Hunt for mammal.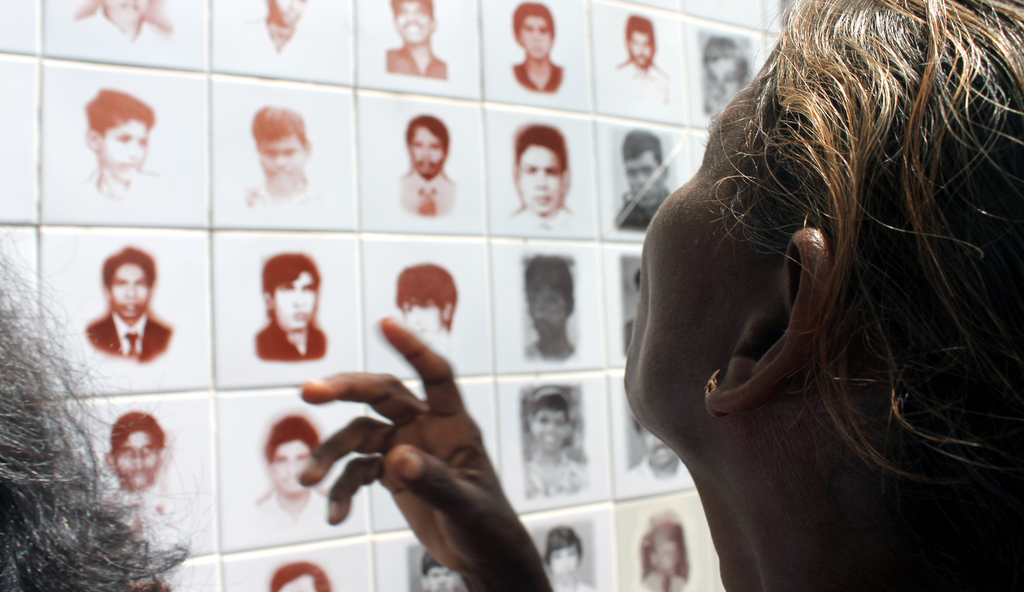
Hunted down at (x1=84, y1=244, x2=174, y2=364).
